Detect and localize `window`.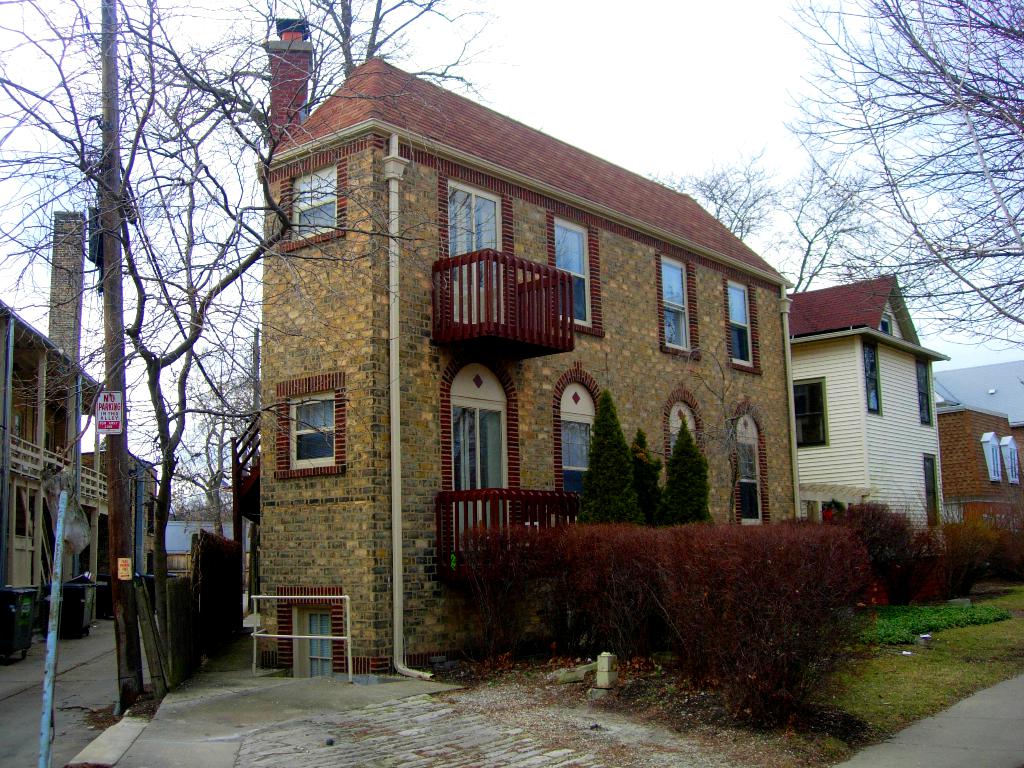
Localized at (881, 312, 896, 335).
